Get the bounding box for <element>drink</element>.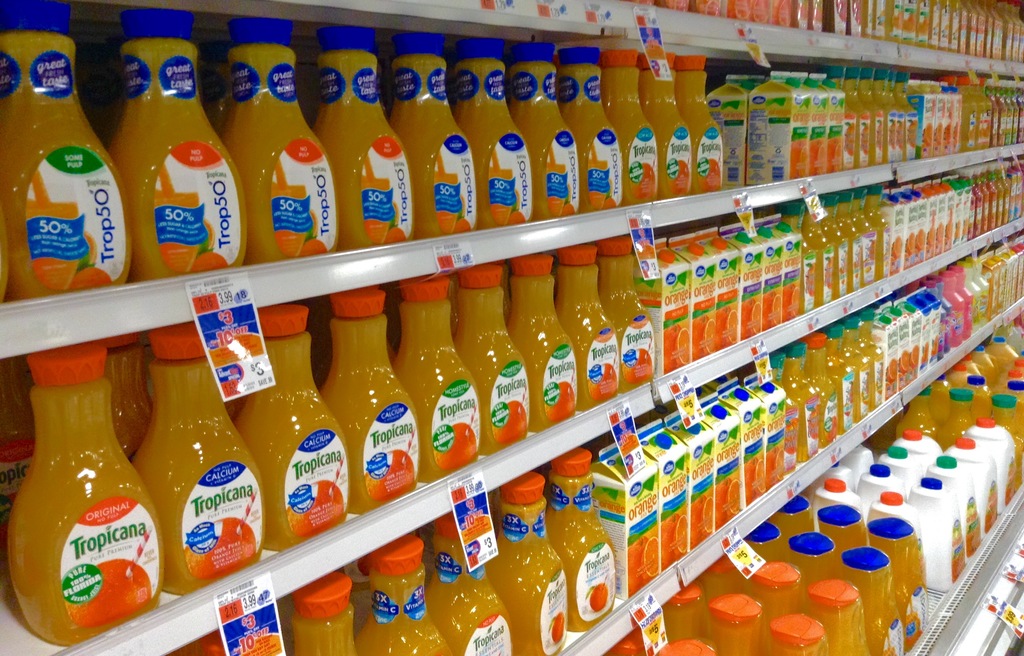
bbox(589, 438, 659, 600).
